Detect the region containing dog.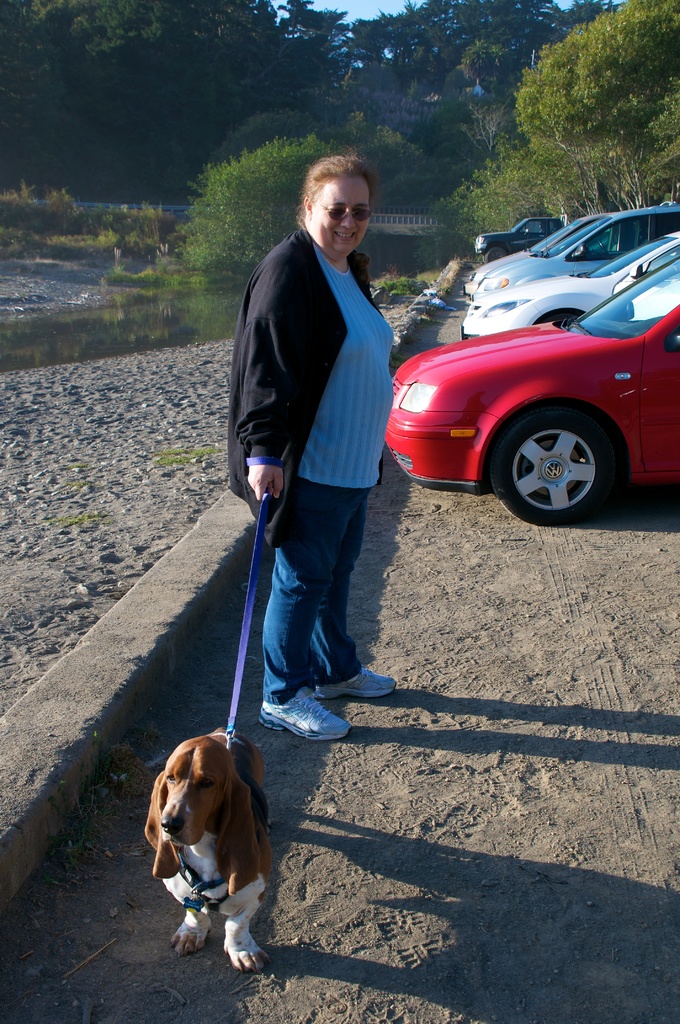
142, 730, 280, 979.
